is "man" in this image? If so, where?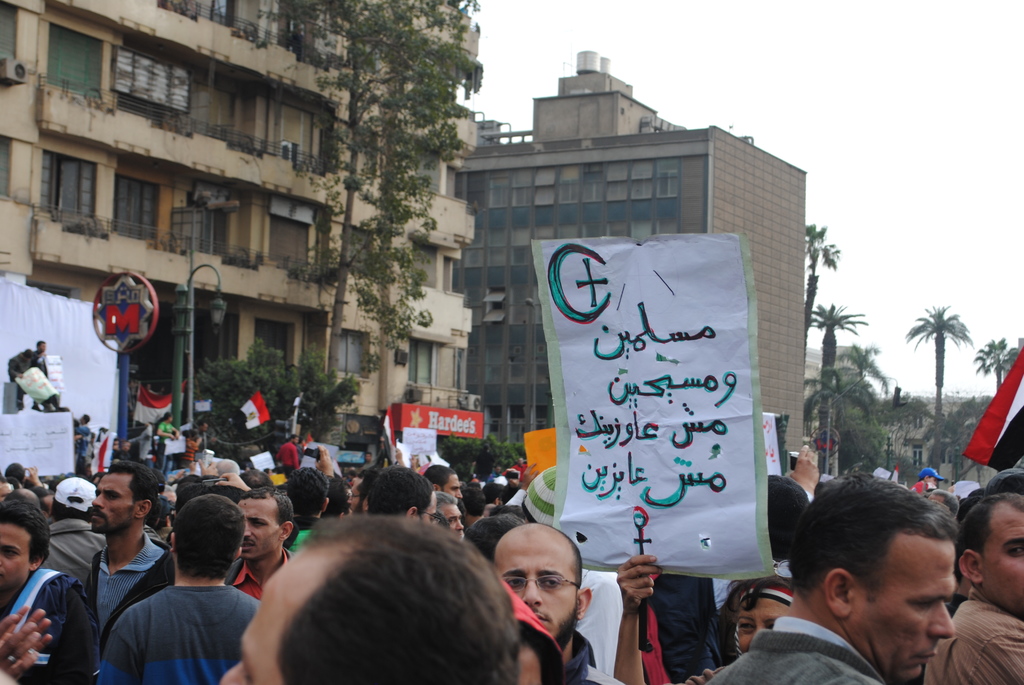
Yes, at crop(83, 464, 174, 684).
